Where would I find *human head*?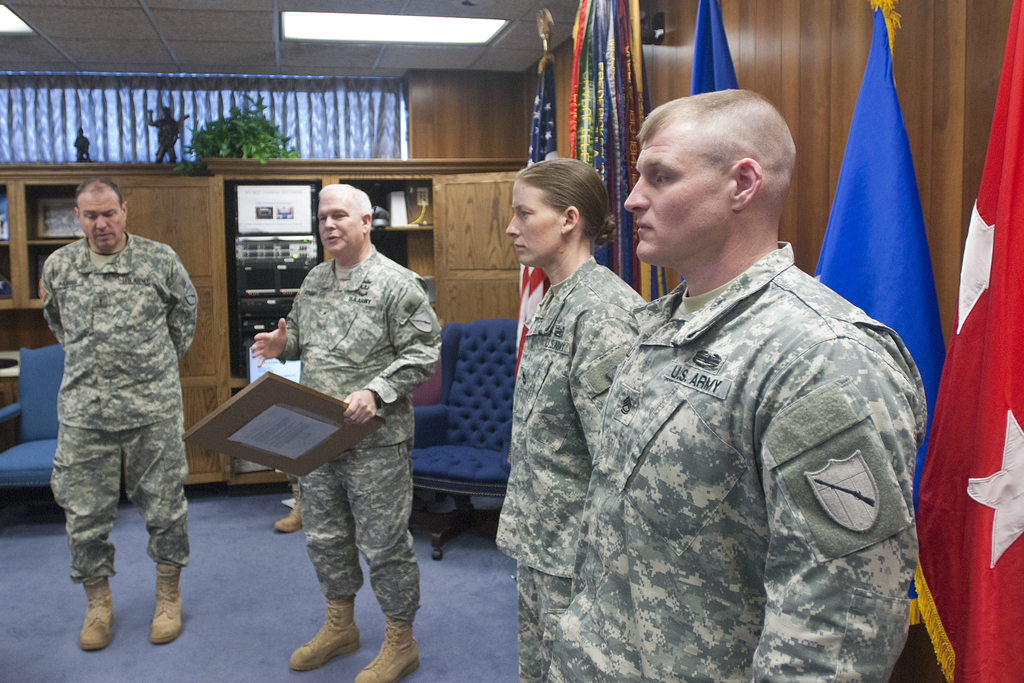
At <bbox>162, 104, 172, 116</bbox>.
